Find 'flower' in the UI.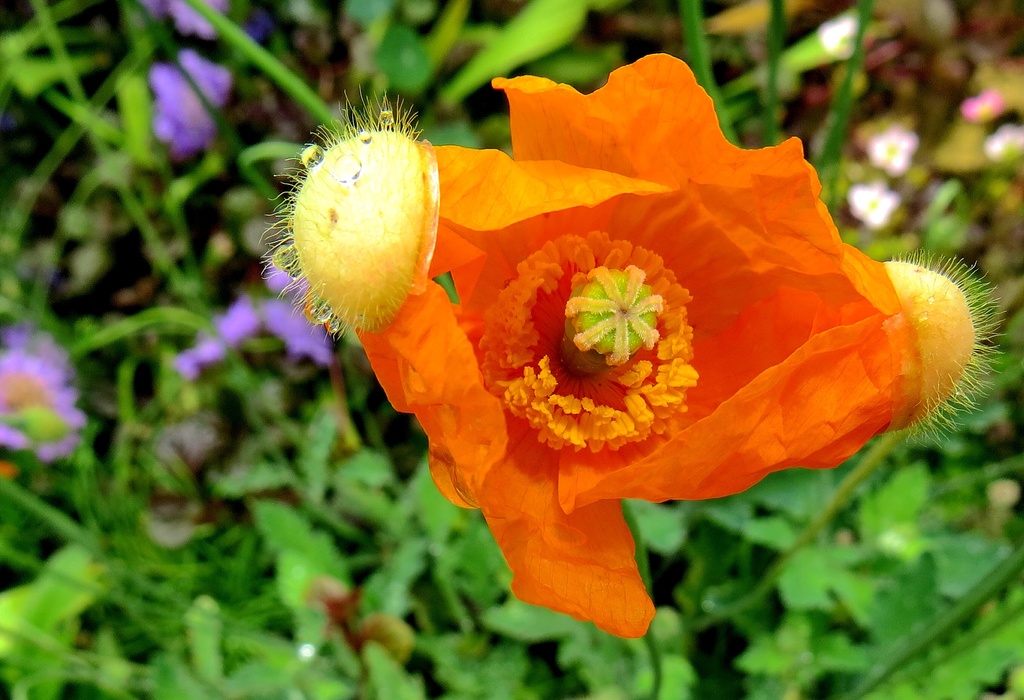
UI element at x1=983, y1=122, x2=1023, y2=158.
